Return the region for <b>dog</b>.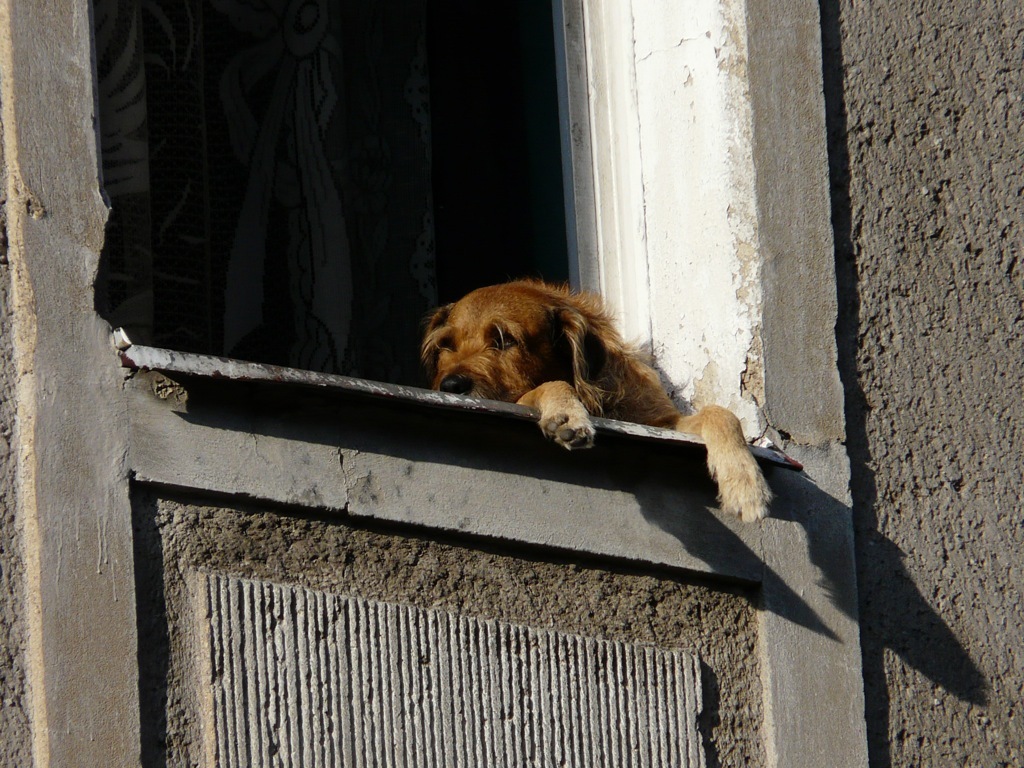
[420,272,775,521].
